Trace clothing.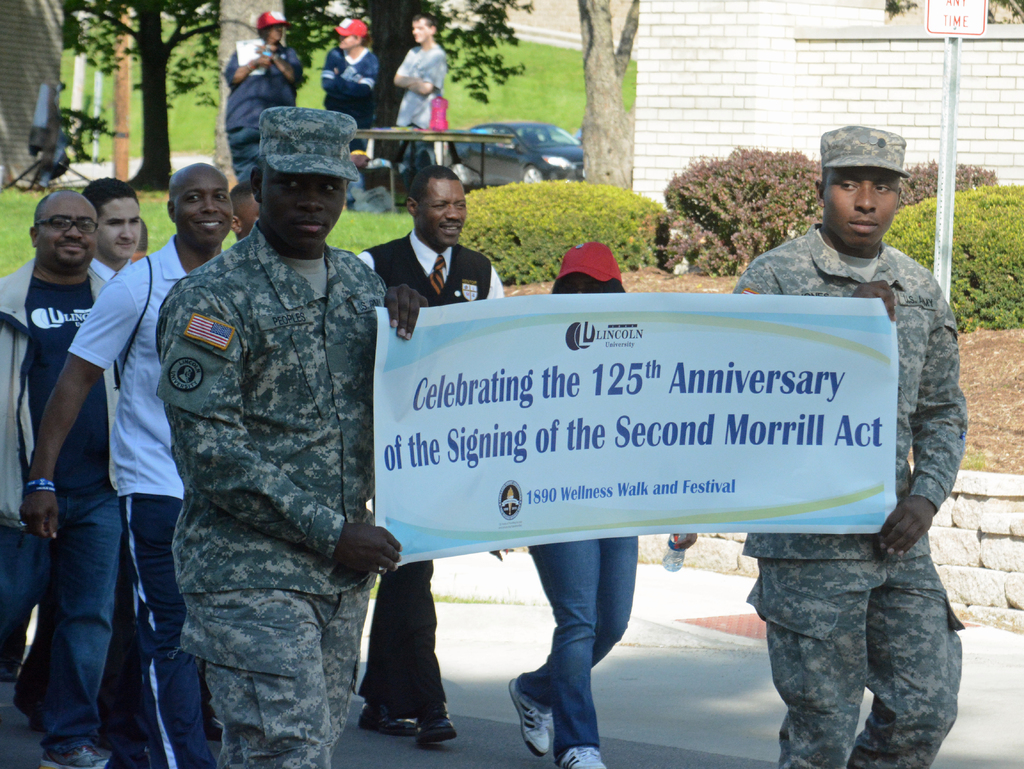
Traced to <bbox>726, 216, 970, 768</bbox>.
